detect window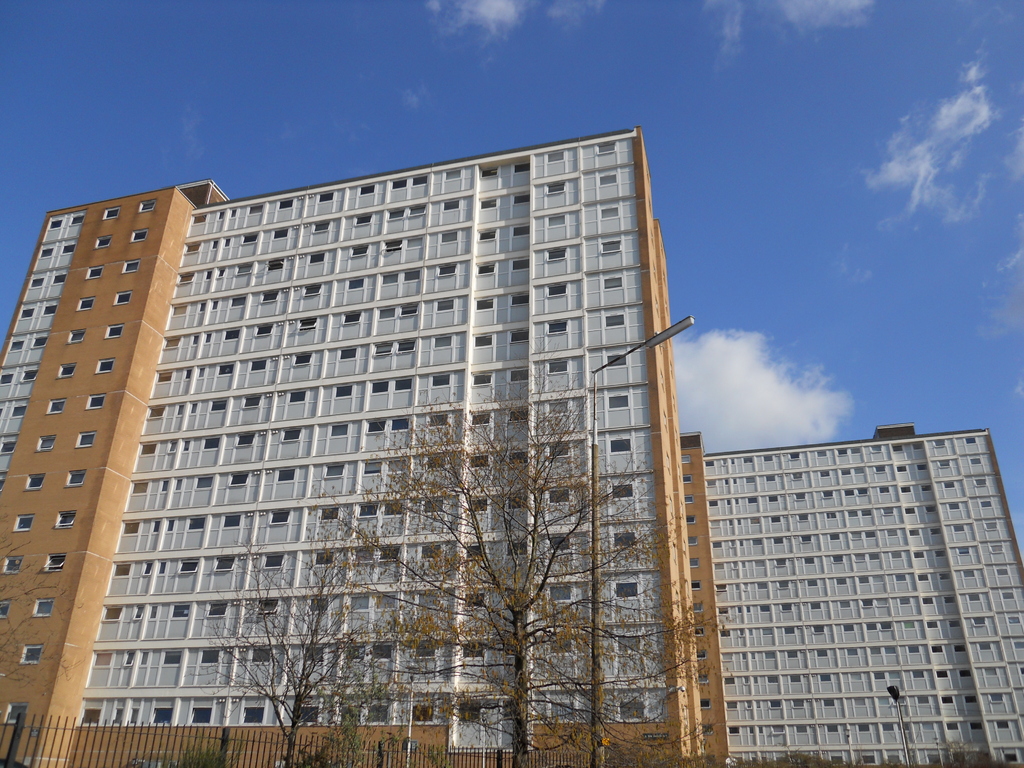
box(508, 495, 527, 511)
